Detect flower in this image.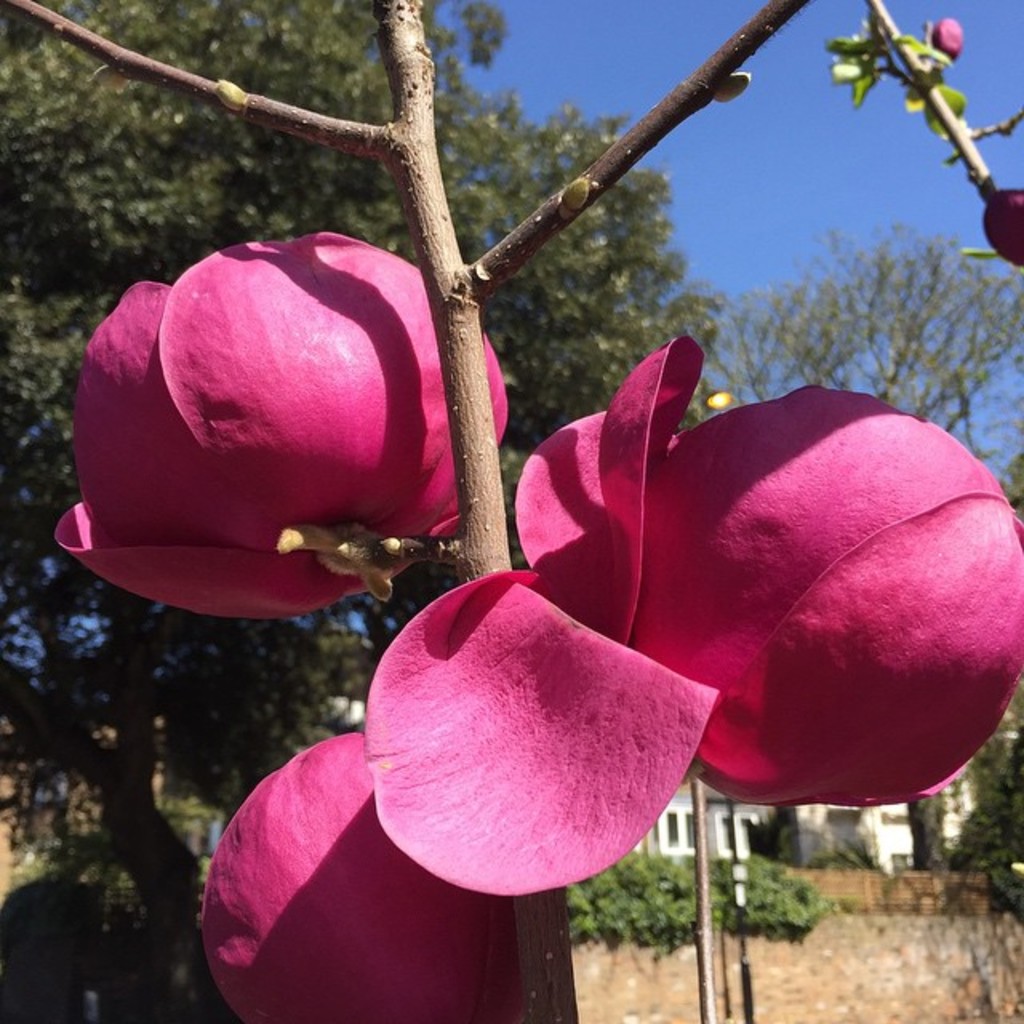
Detection: 56, 235, 507, 608.
